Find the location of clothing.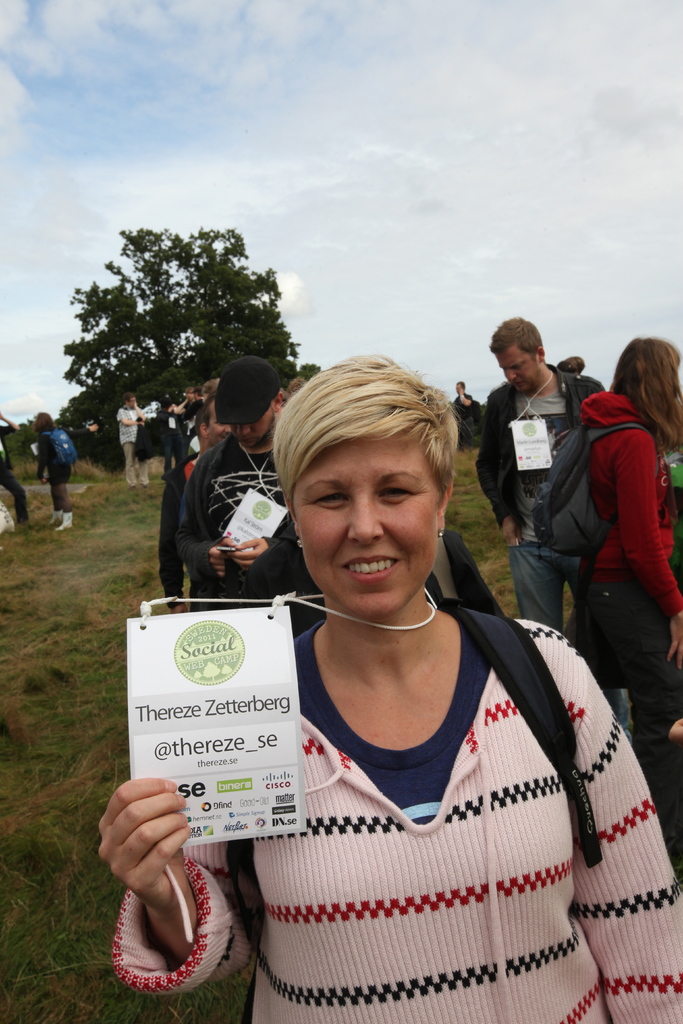
Location: crop(586, 388, 682, 616).
